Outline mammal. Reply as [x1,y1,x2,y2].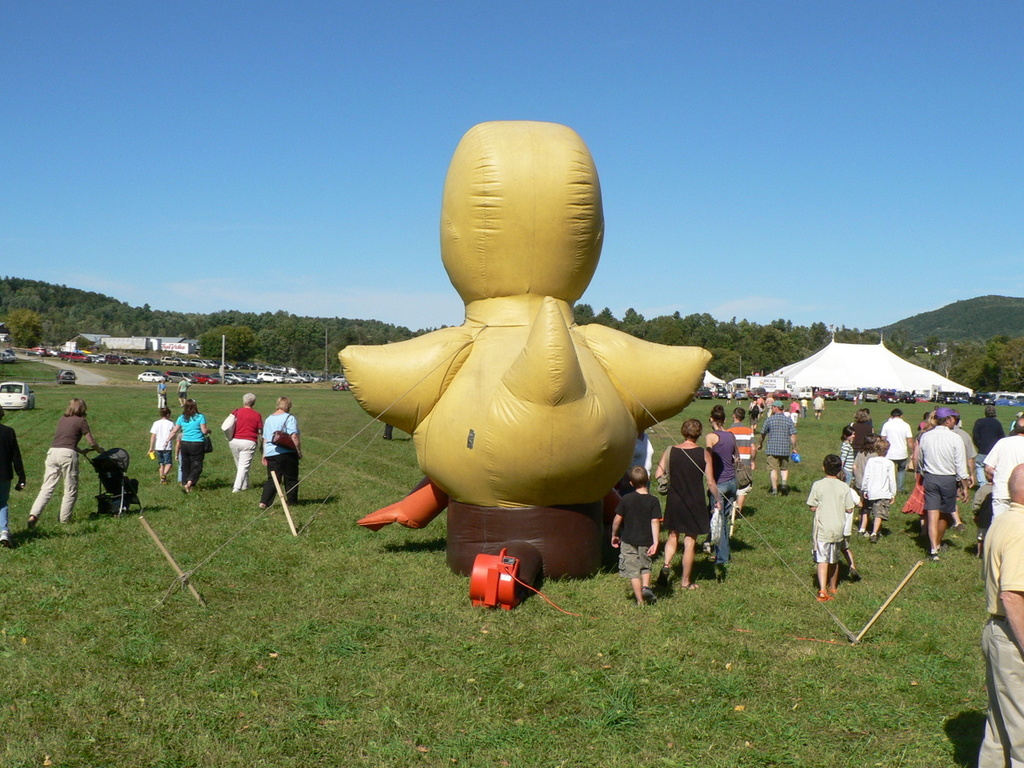
[174,435,183,480].
